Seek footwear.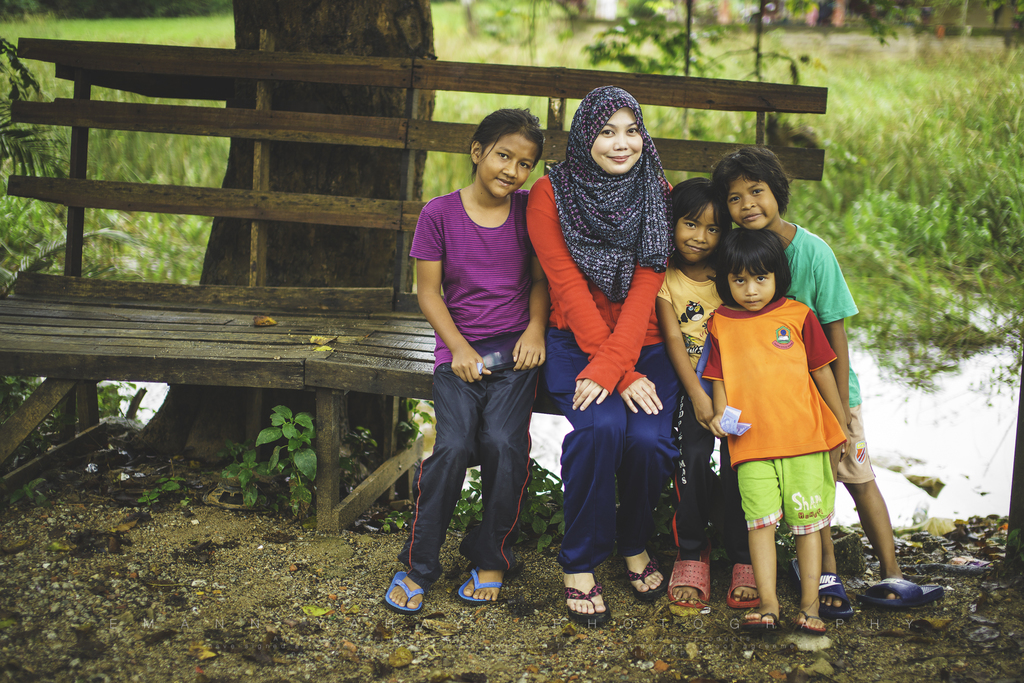
[x1=390, y1=563, x2=424, y2=612].
